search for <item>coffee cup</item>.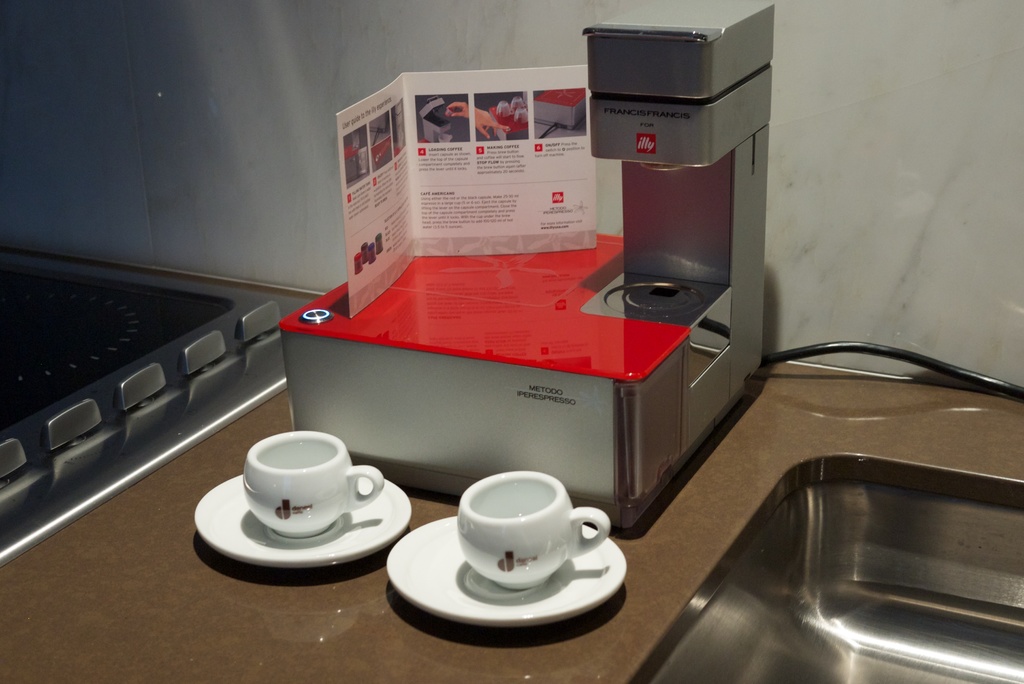
Found at (x1=241, y1=430, x2=386, y2=533).
